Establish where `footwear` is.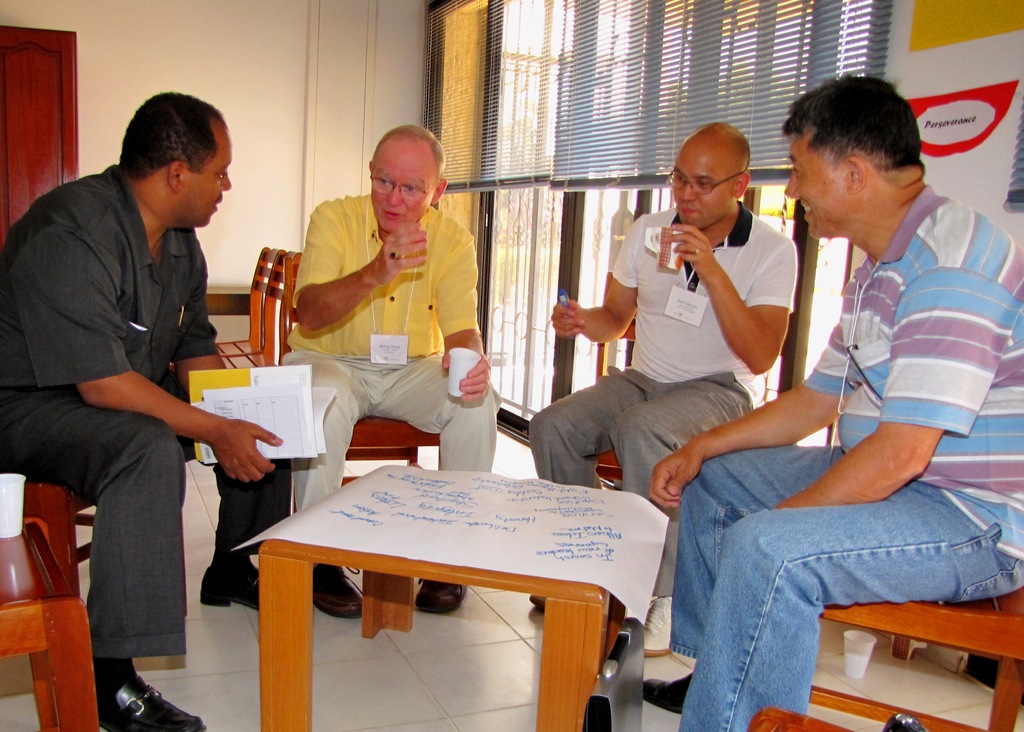
Established at 314:564:362:621.
